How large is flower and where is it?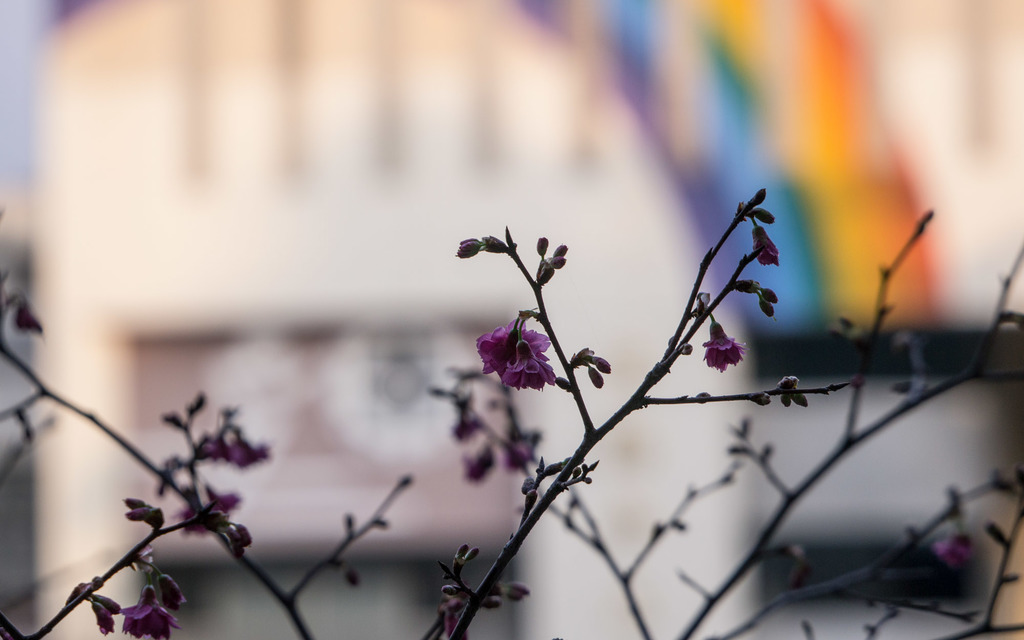
Bounding box: Rect(504, 441, 536, 472).
